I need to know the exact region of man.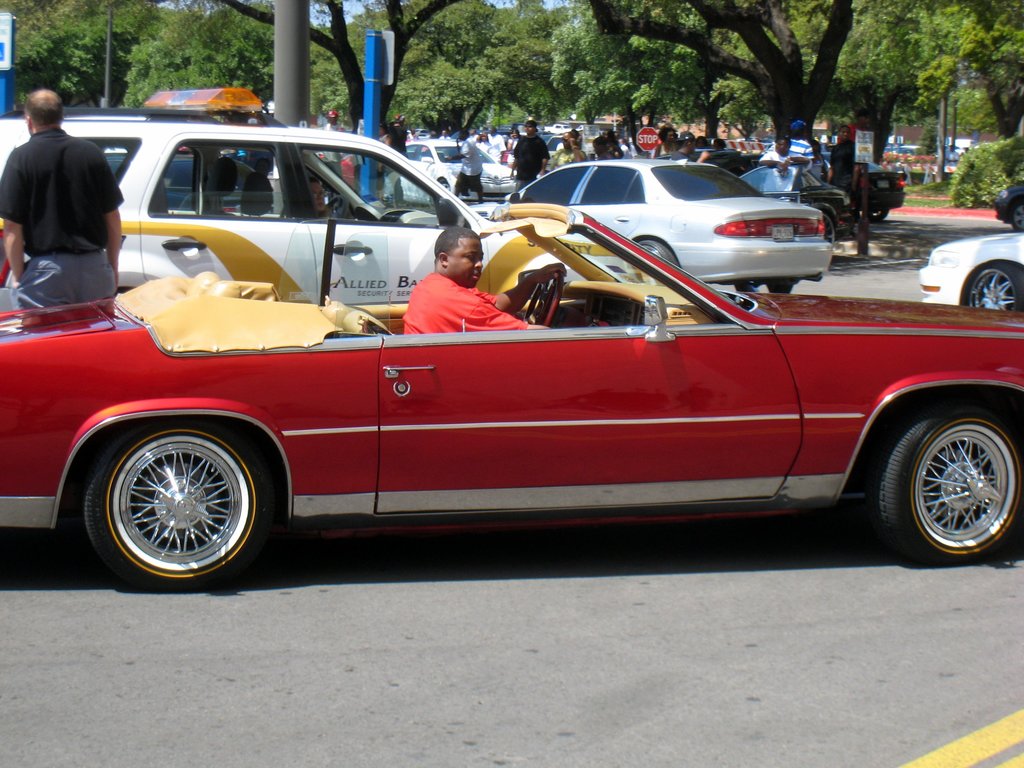
Region: l=374, t=115, r=406, b=205.
